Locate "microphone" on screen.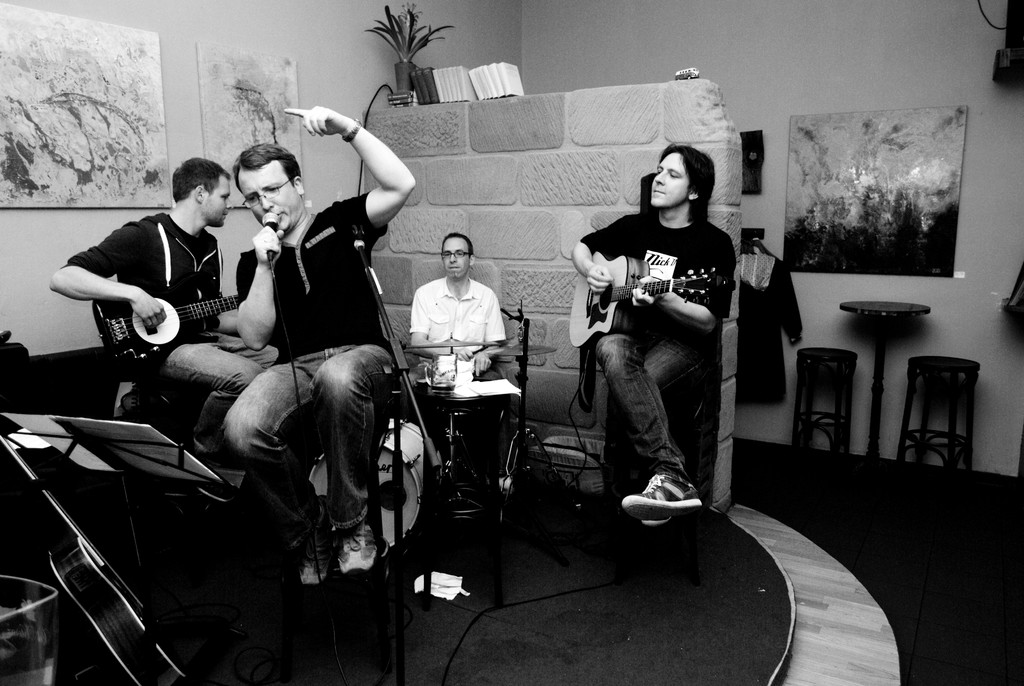
On screen at box(260, 209, 278, 257).
